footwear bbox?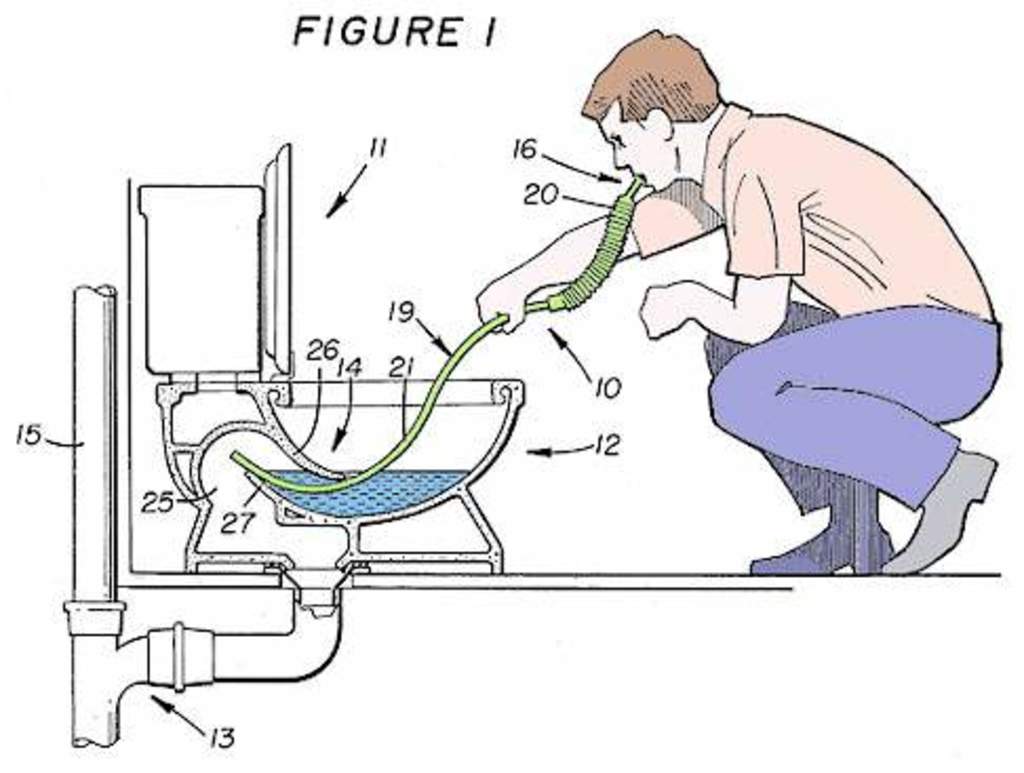
(885,447,999,579)
